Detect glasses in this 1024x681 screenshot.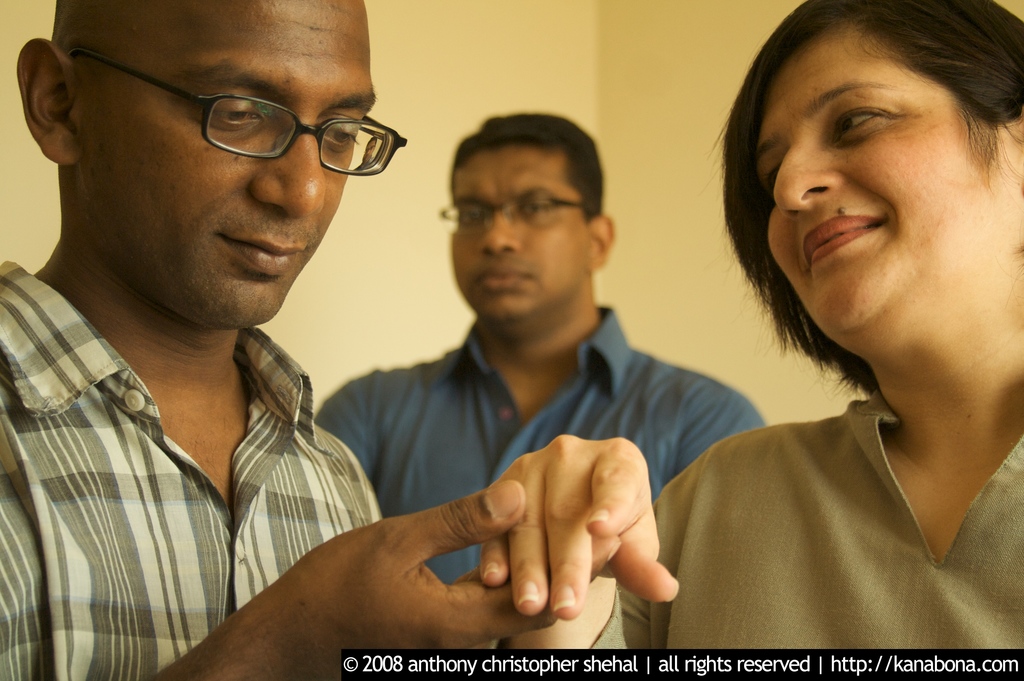
Detection: 435:188:581:239.
